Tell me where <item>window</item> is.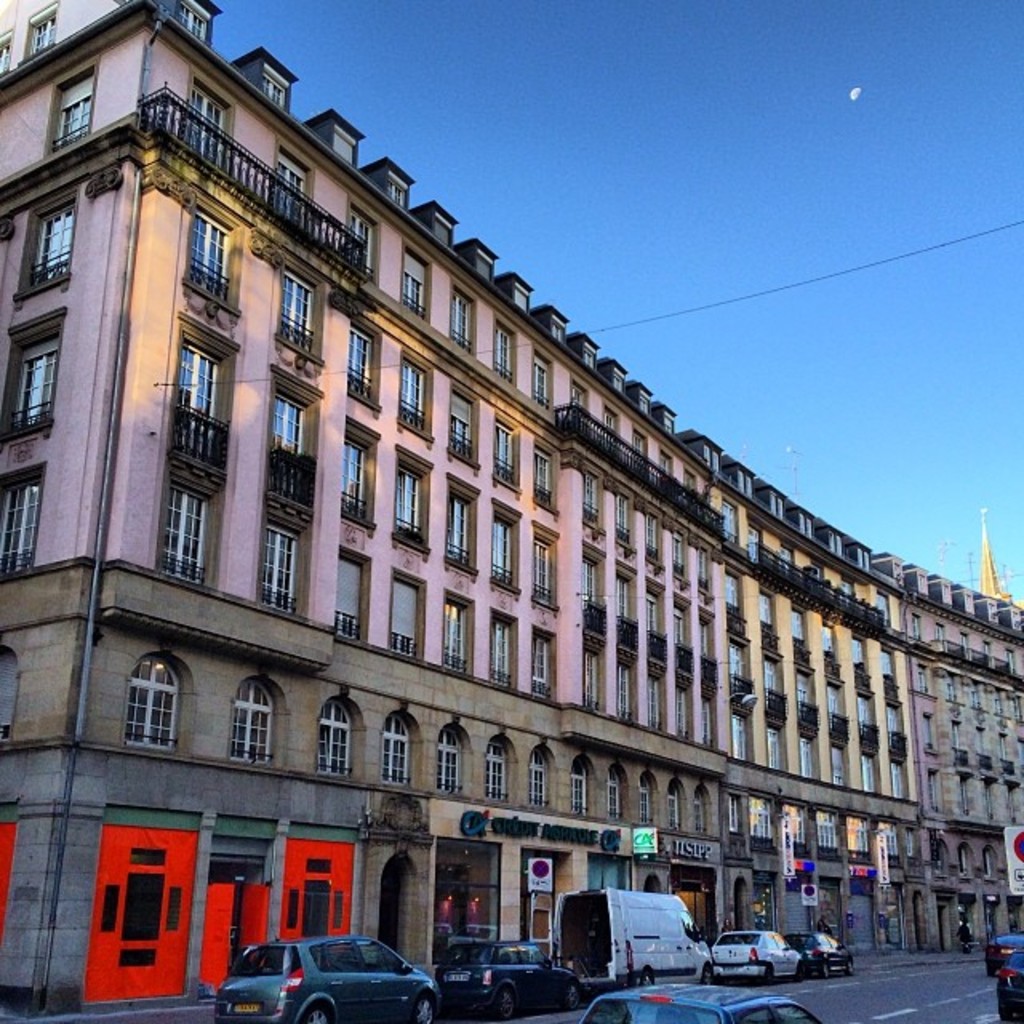
<item>window</item> is at bbox(776, 542, 790, 597).
